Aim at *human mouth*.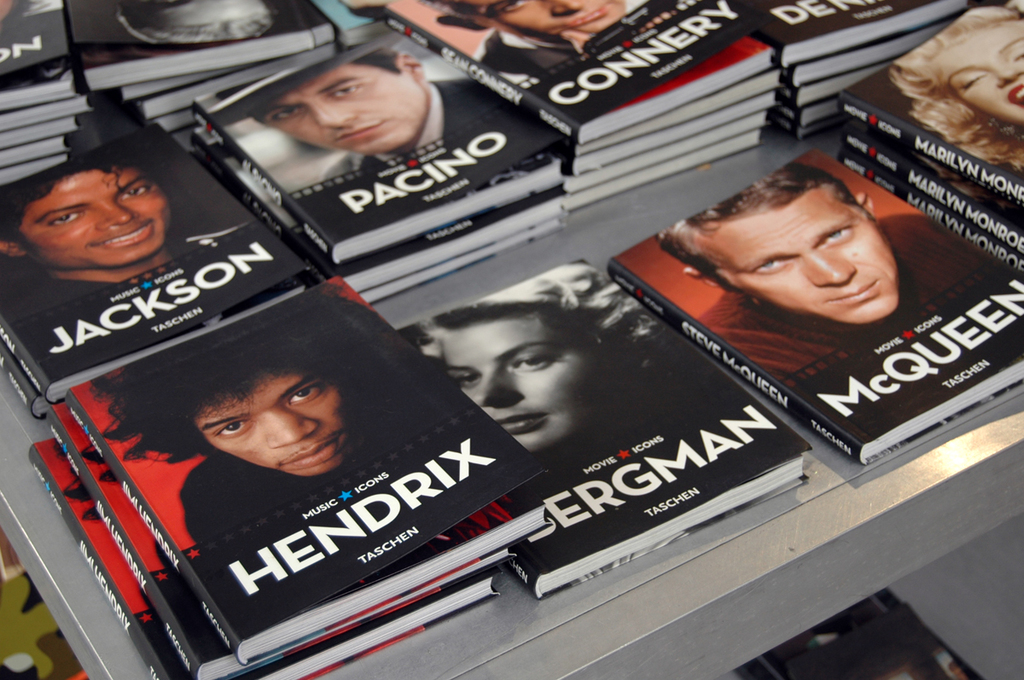
Aimed at crop(834, 281, 870, 305).
